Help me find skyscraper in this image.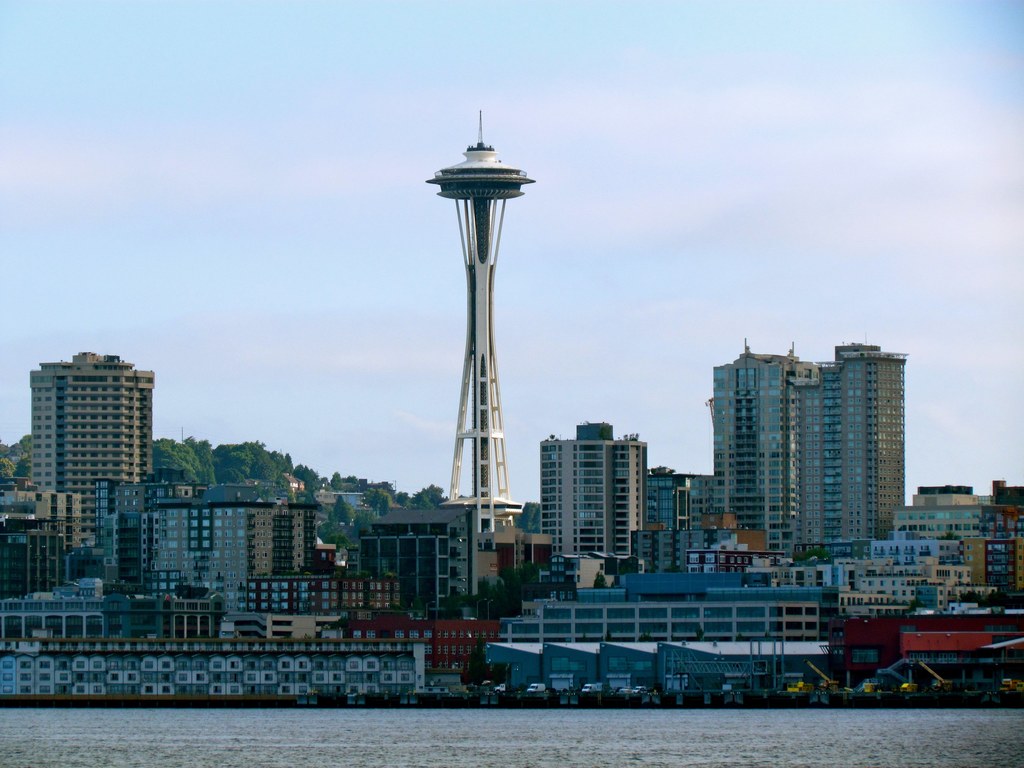
Found it: left=15, top=333, right=163, bottom=563.
